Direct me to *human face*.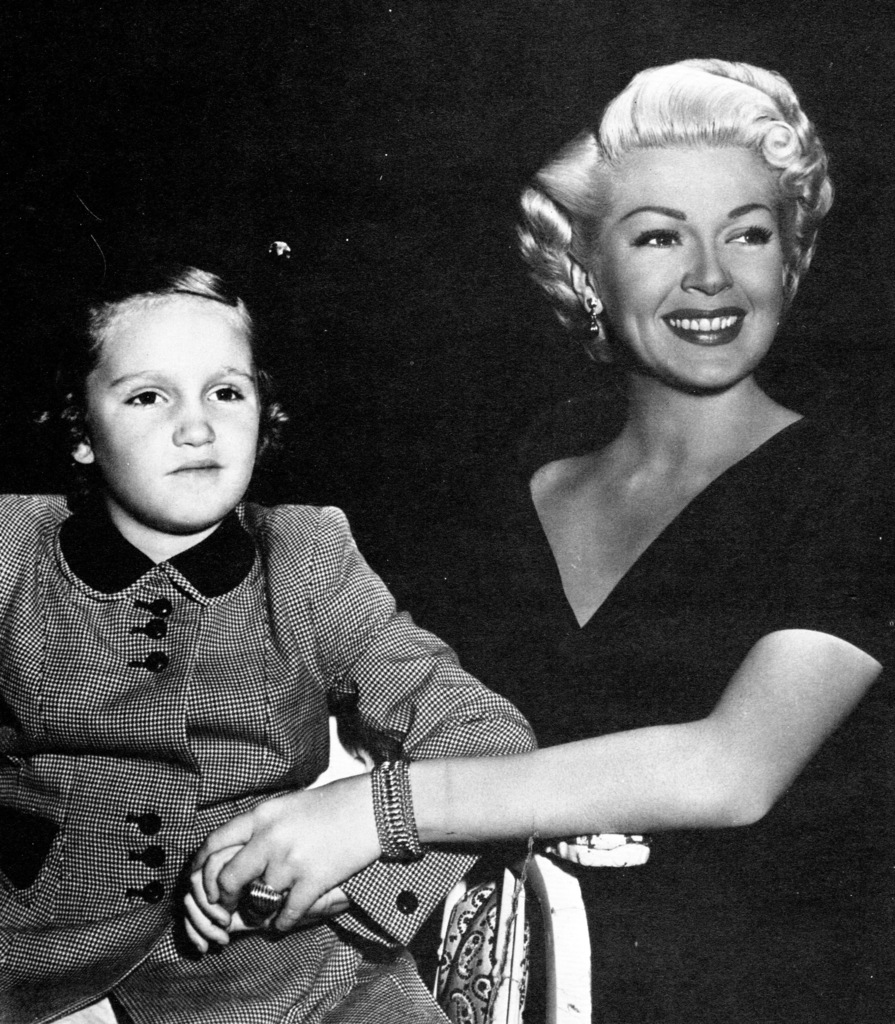
Direction: Rect(88, 291, 259, 524).
